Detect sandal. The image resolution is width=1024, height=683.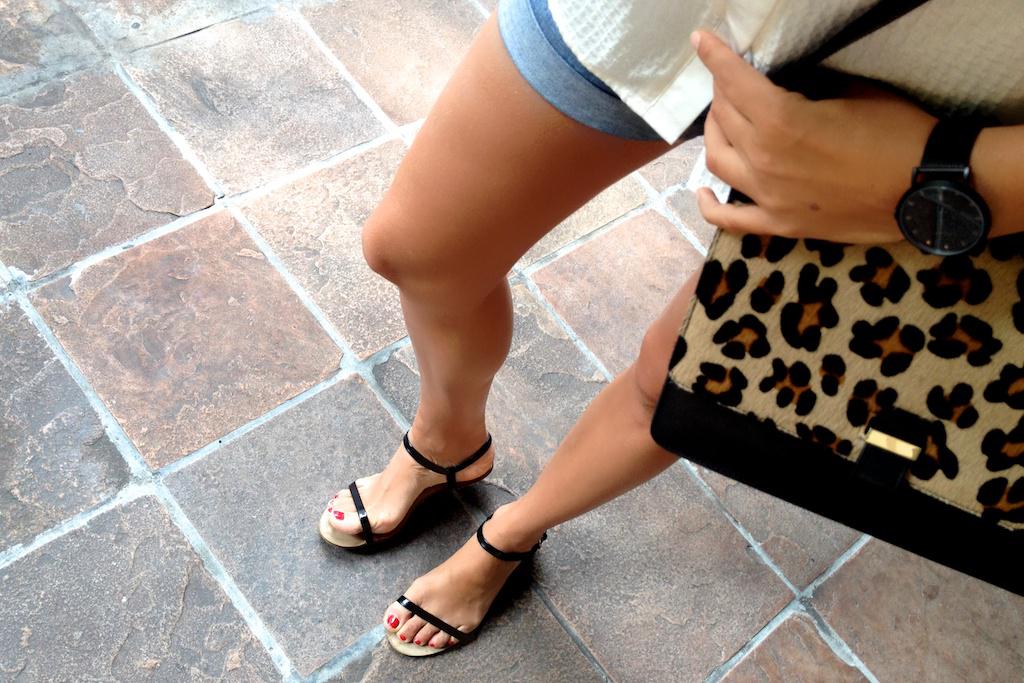
Rect(320, 438, 493, 546).
